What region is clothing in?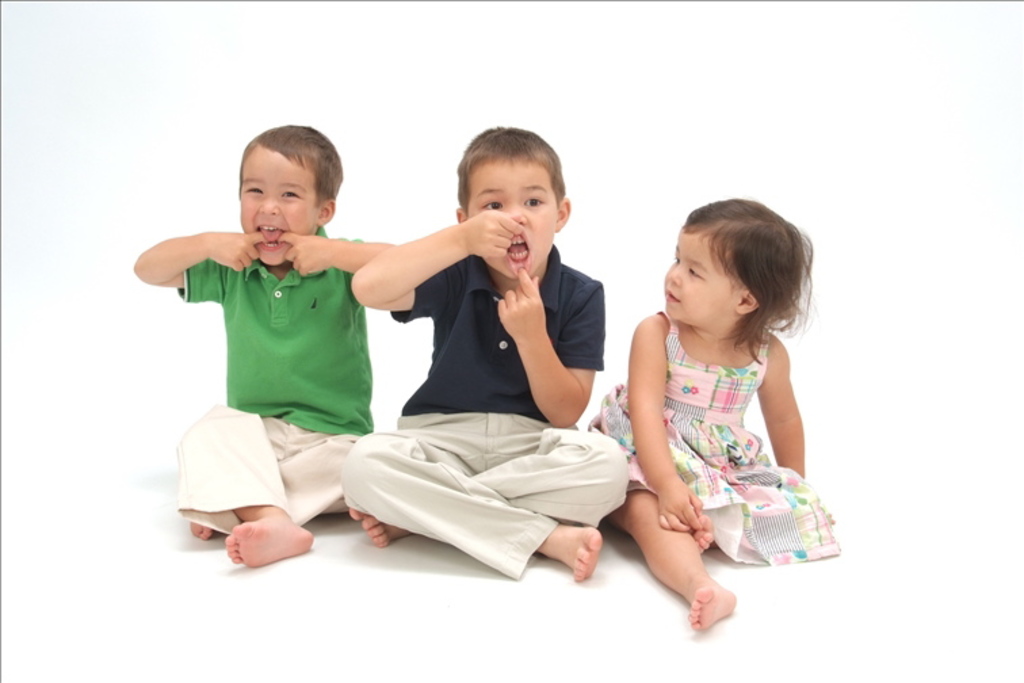
region(589, 313, 842, 564).
